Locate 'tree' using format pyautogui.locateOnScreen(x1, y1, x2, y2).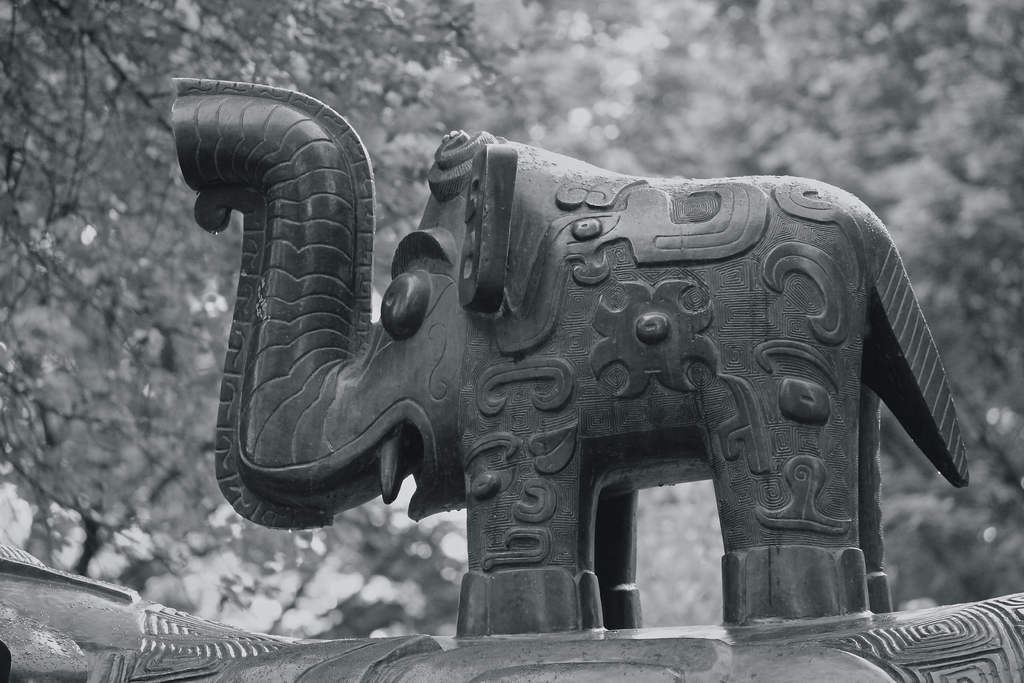
pyautogui.locateOnScreen(0, 0, 538, 588).
